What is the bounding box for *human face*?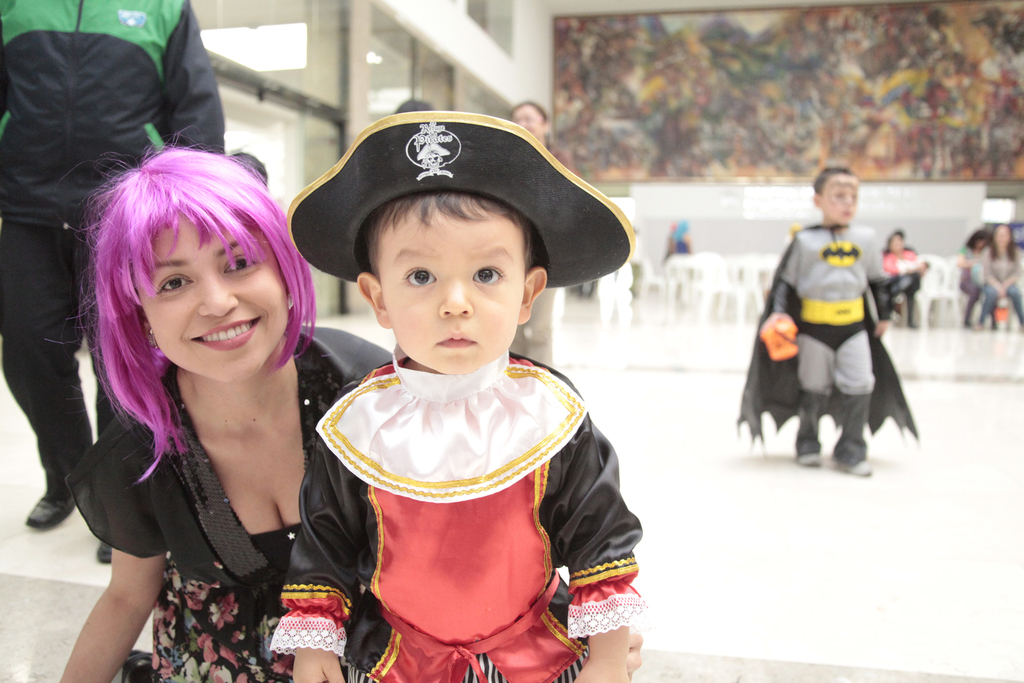
pyautogui.locateOnScreen(819, 174, 855, 226).
